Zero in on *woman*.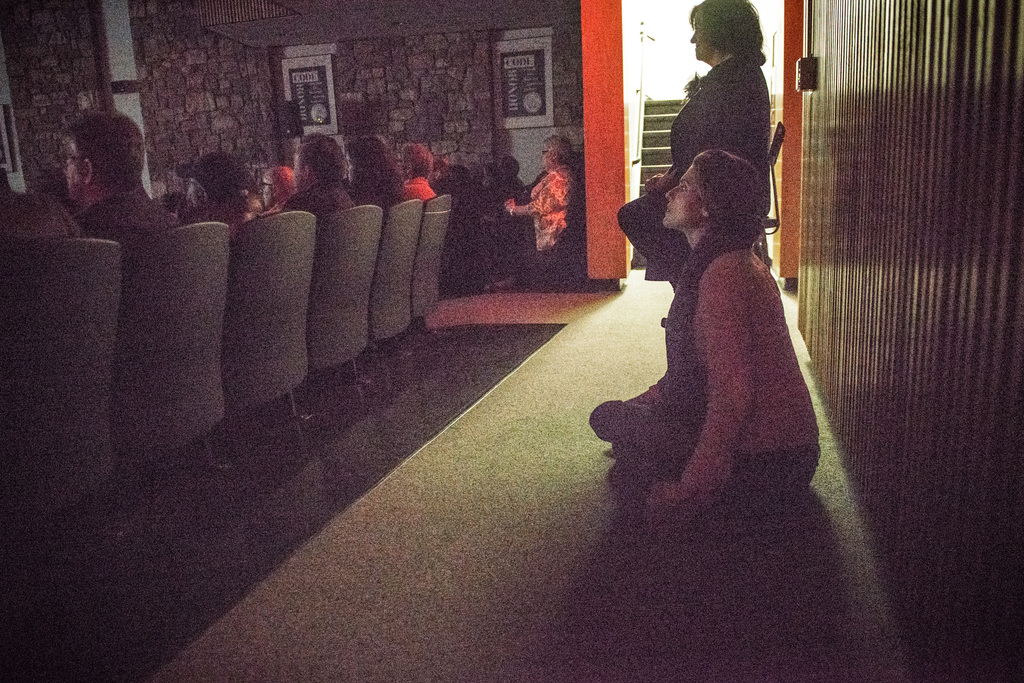
Zeroed in: box(505, 131, 575, 254).
